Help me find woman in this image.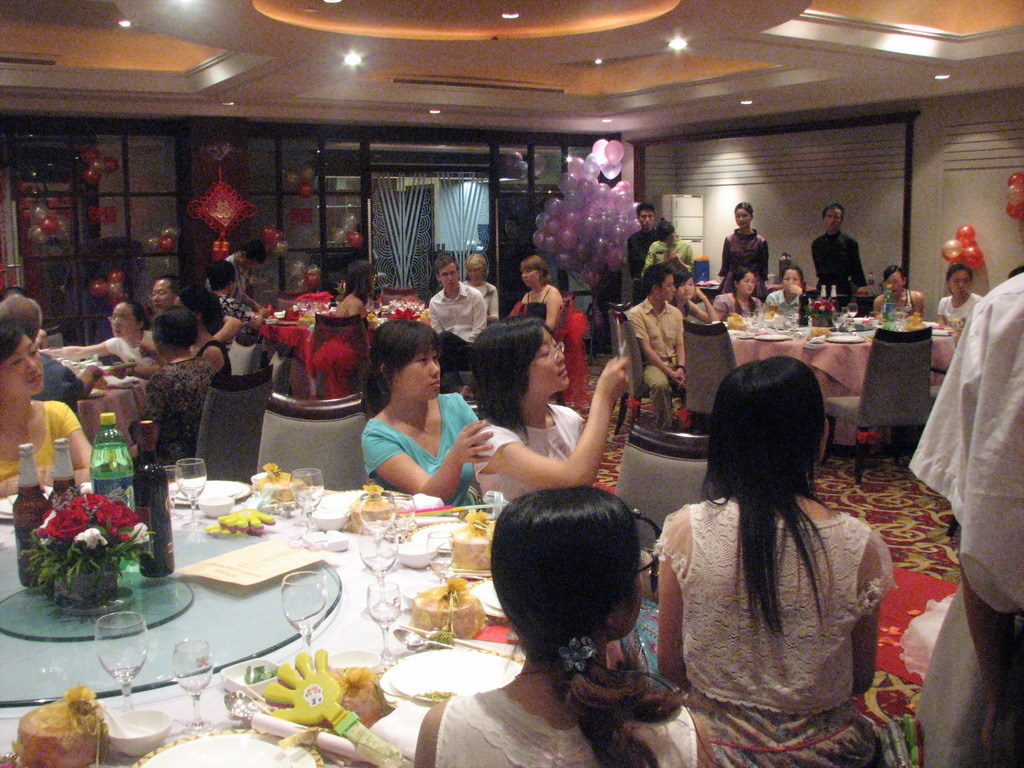
Found it: x1=720 y1=199 x2=771 y2=300.
